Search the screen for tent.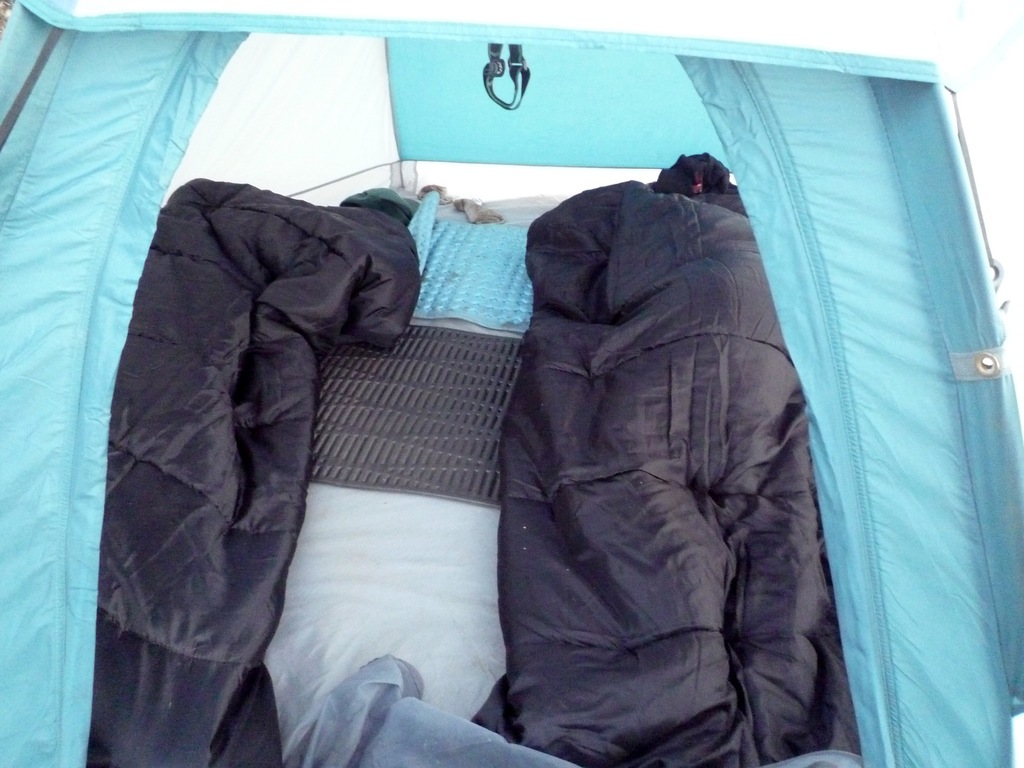
Found at x1=0, y1=18, x2=1023, y2=765.
